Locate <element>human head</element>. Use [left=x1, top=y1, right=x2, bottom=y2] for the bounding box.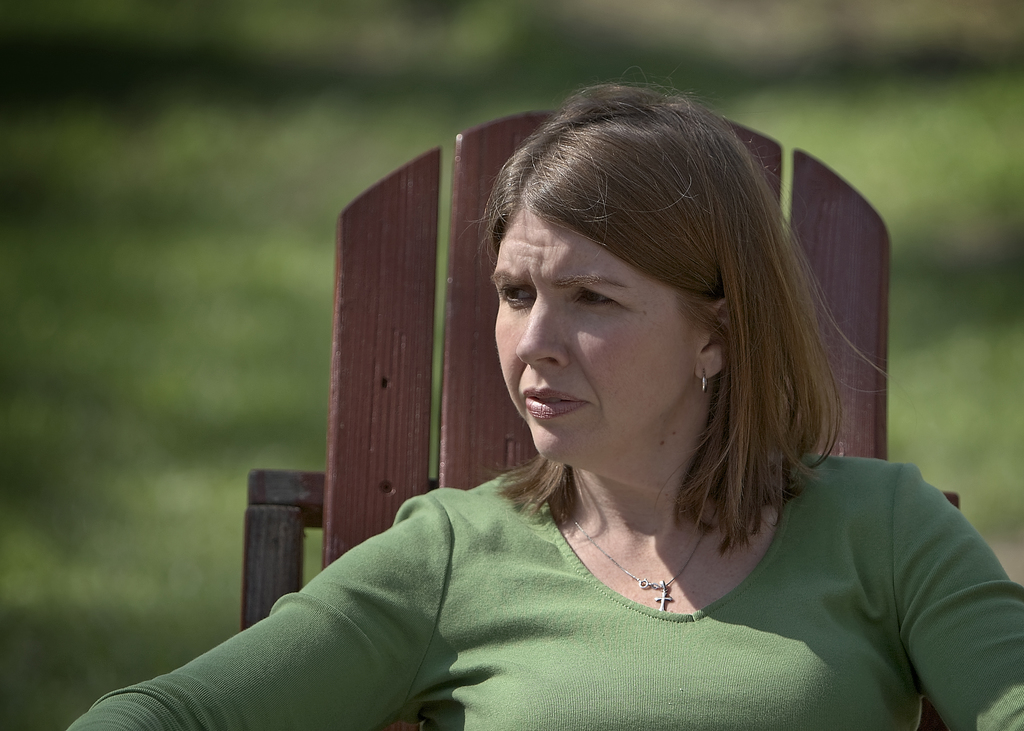
[left=470, top=104, right=842, bottom=502].
